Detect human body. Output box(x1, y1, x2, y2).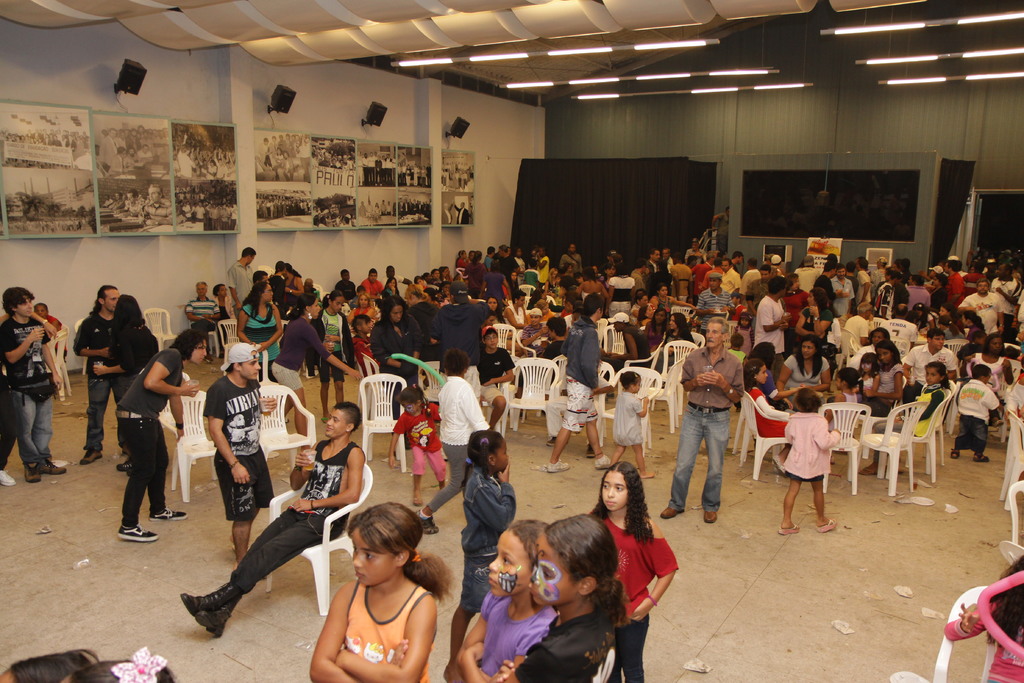
box(4, 309, 86, 479).
